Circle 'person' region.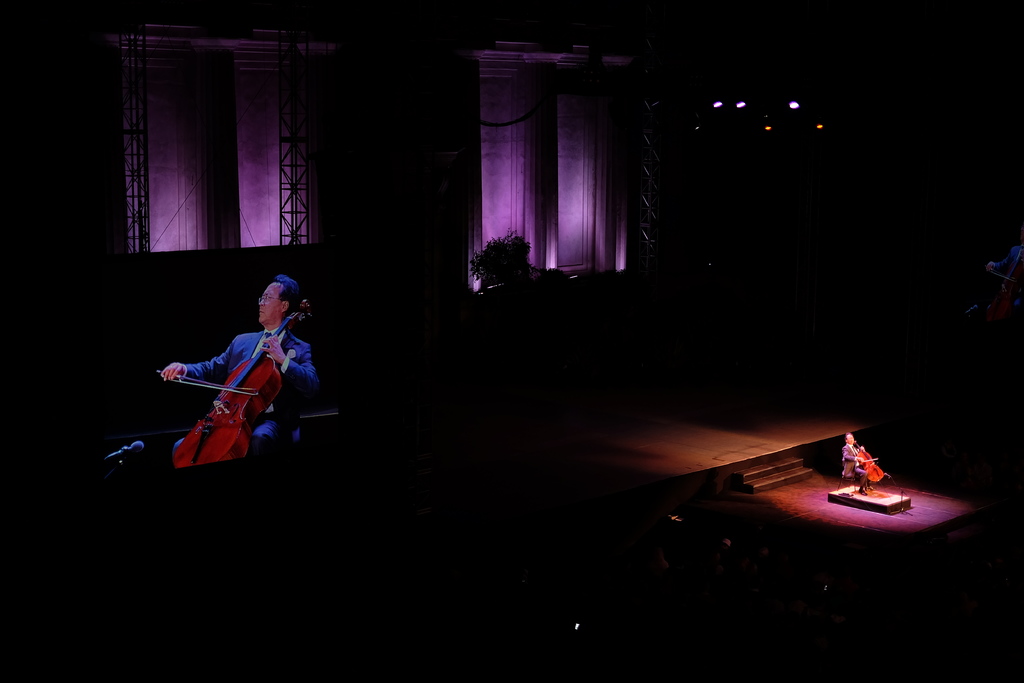
Region: (844, 433, 894, 488).
